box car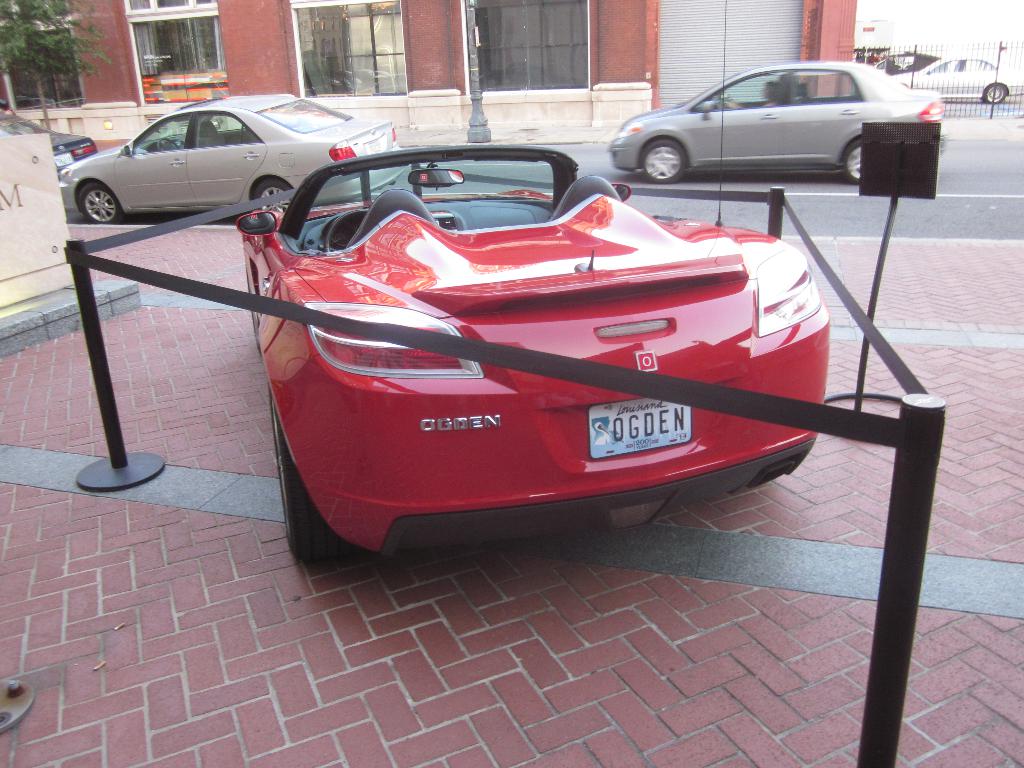
locate(17, 97, 49, 106)
